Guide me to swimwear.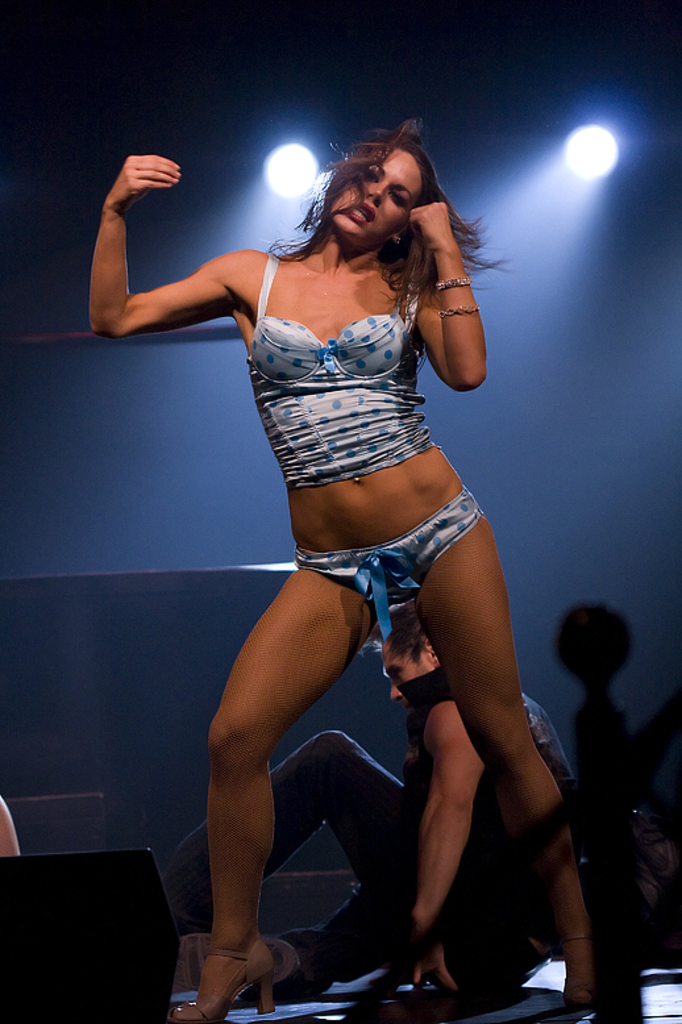
Guidance: 246:243:429:486.
